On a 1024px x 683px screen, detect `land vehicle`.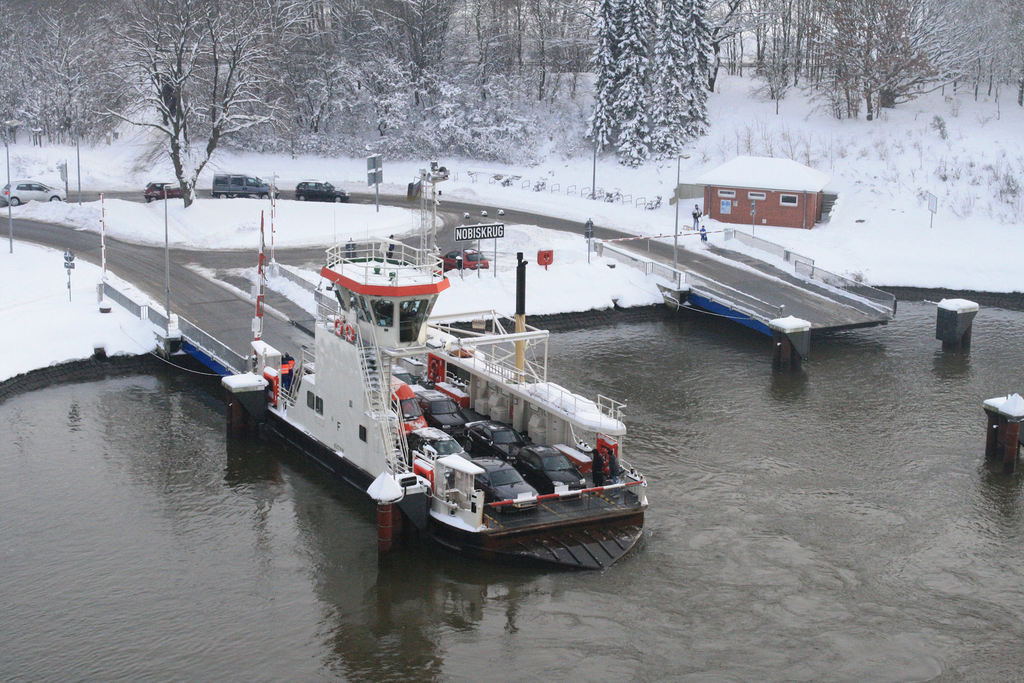
l=141, t=179, r=196, b=202.
